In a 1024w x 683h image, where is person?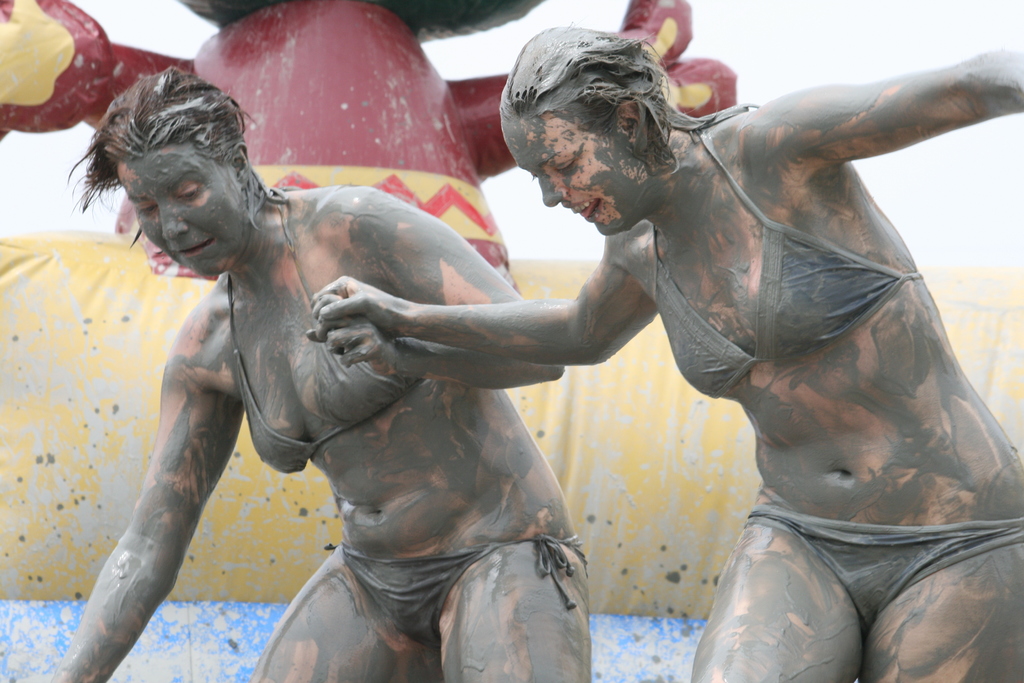
x1=309, y1=21, x2=1023, y2=682.
